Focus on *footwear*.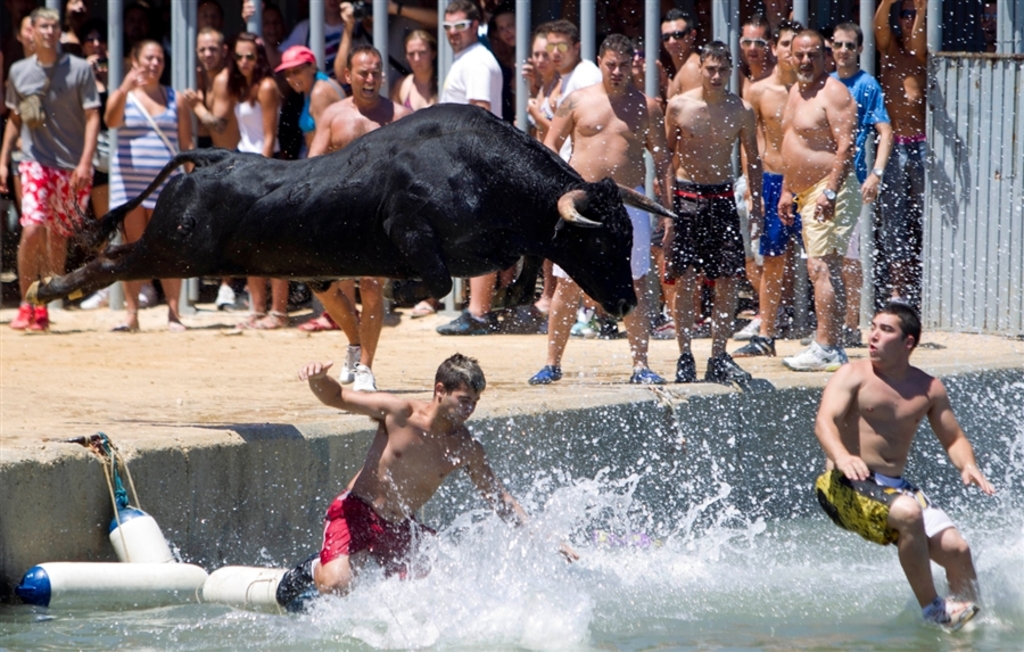
Focused at bbox(3, 299, 32, 332).
